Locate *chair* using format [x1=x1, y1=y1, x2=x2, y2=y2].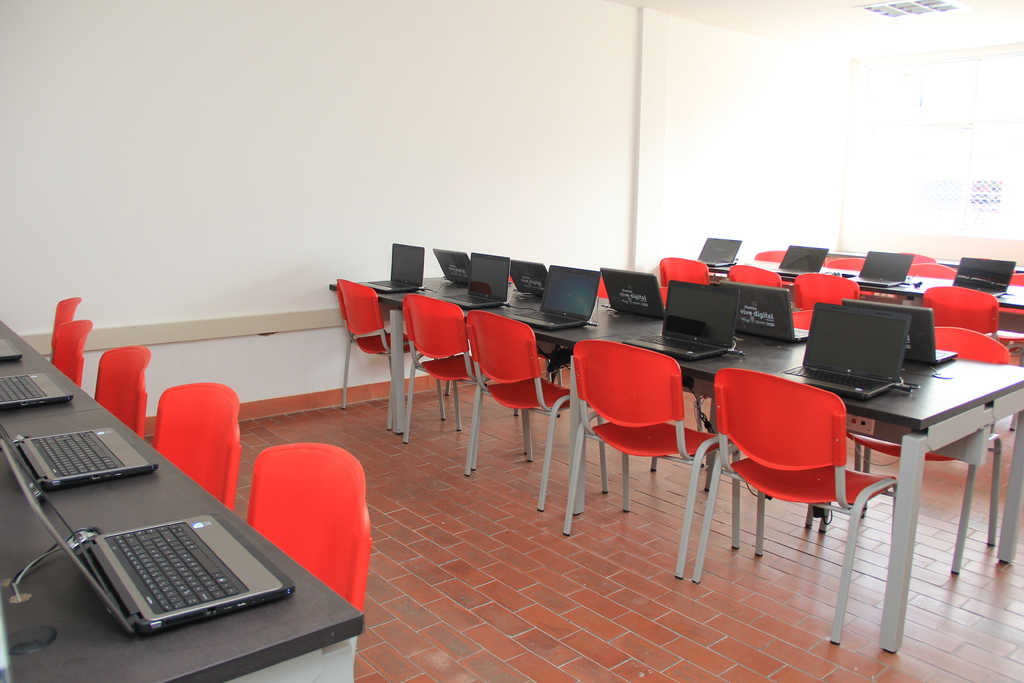
[x1=559, y1=338, x2=739, y2=576].
